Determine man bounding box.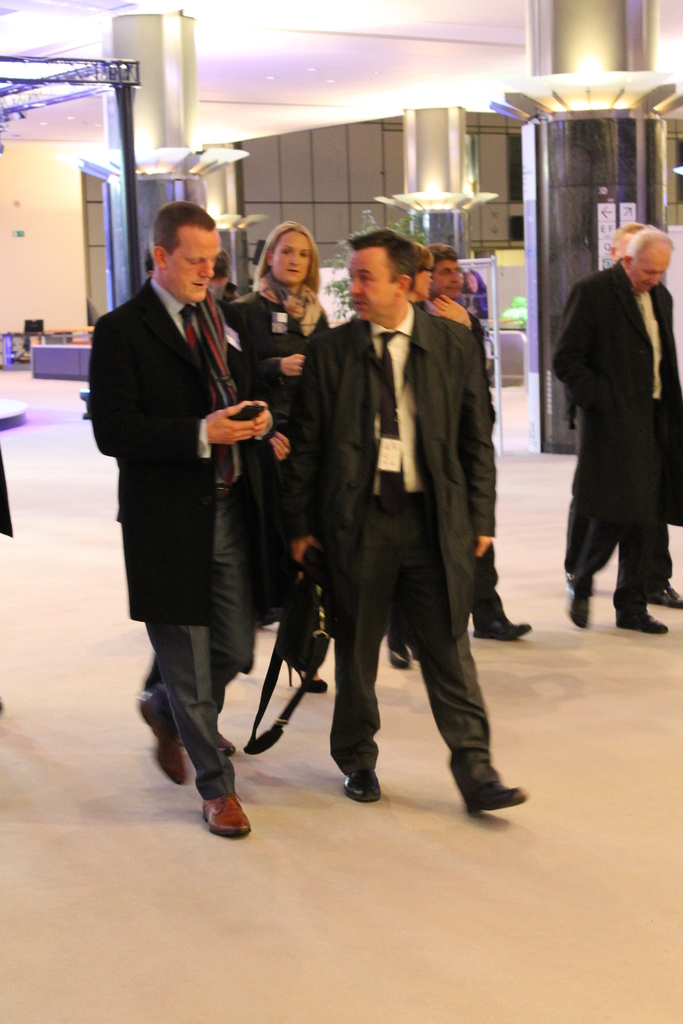
Determined: {"left": 553, "top": 223, "right": 682, "bottom": 634}.
